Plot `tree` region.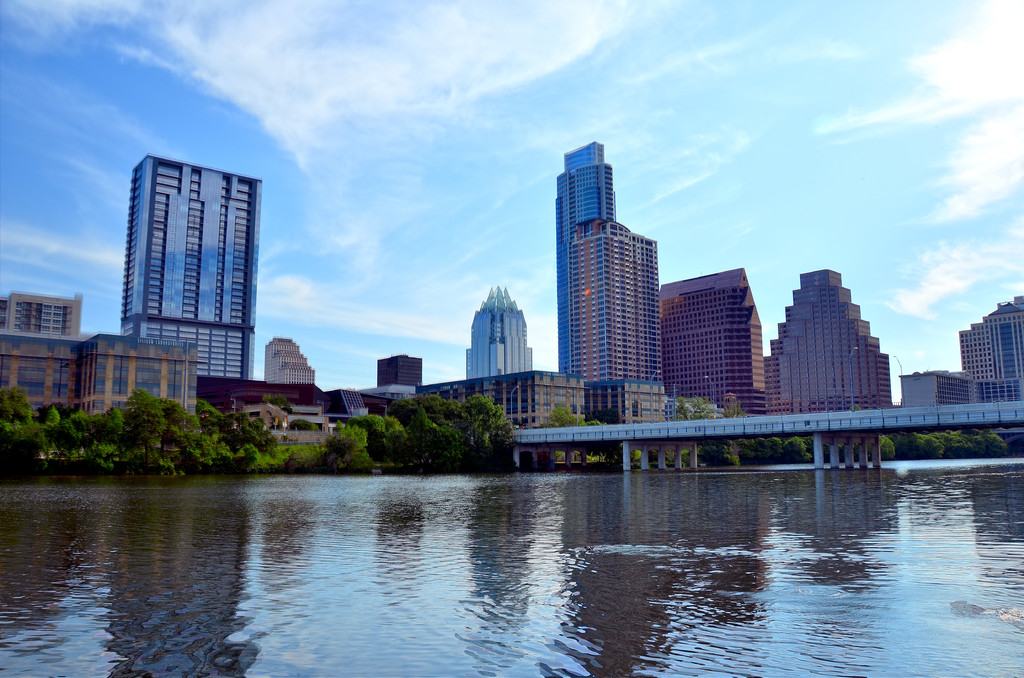
Plotted at [x1=103, y1=401, x2=122, y2=468].
